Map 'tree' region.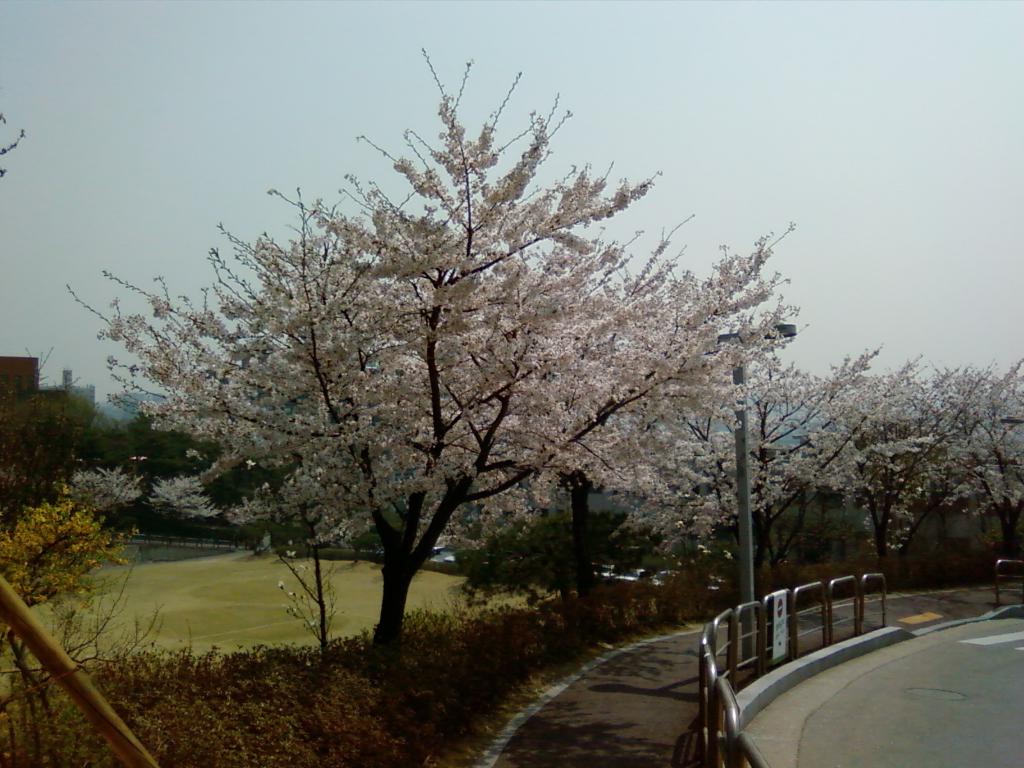
Mapped to left=19, top=76, right=876, bottom=652.
